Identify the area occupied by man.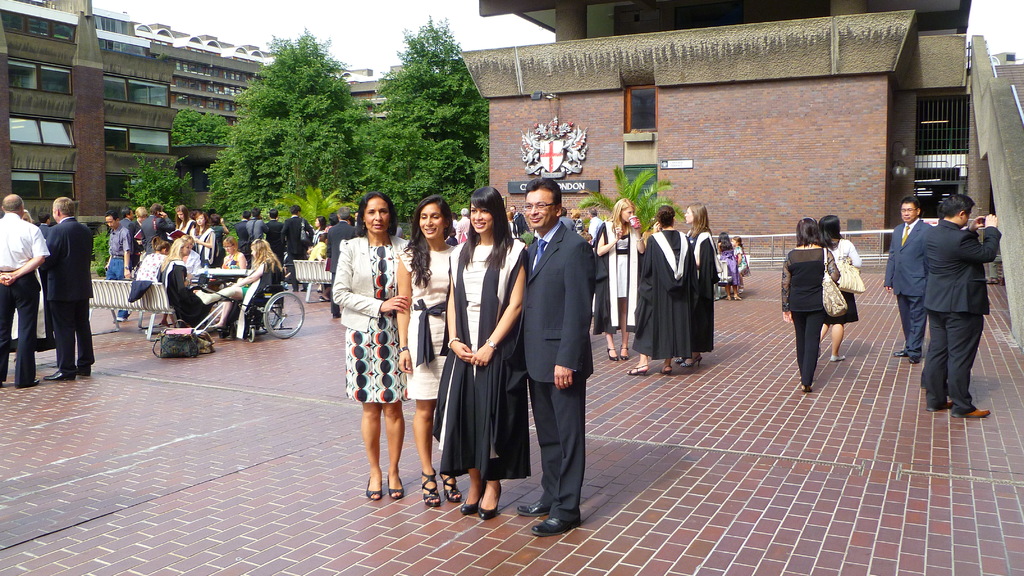
Area: bbox(280, 207, 309, 291).
